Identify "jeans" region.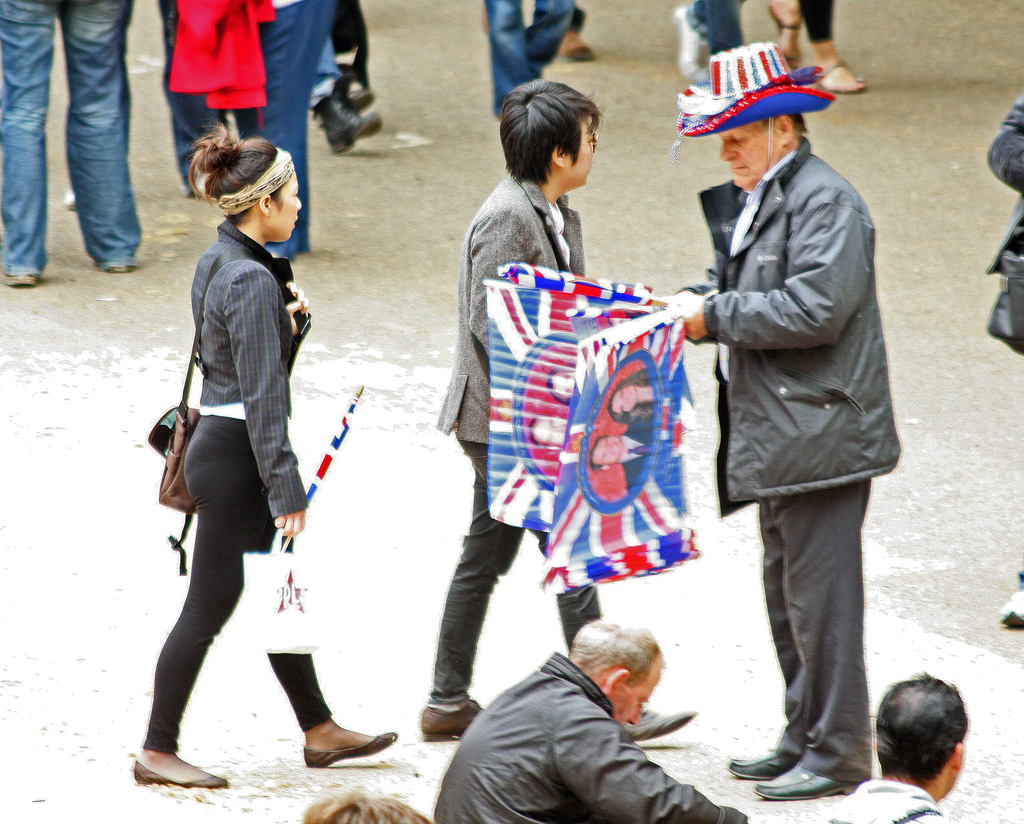
Region: box=[274, 3, 335, 256].
